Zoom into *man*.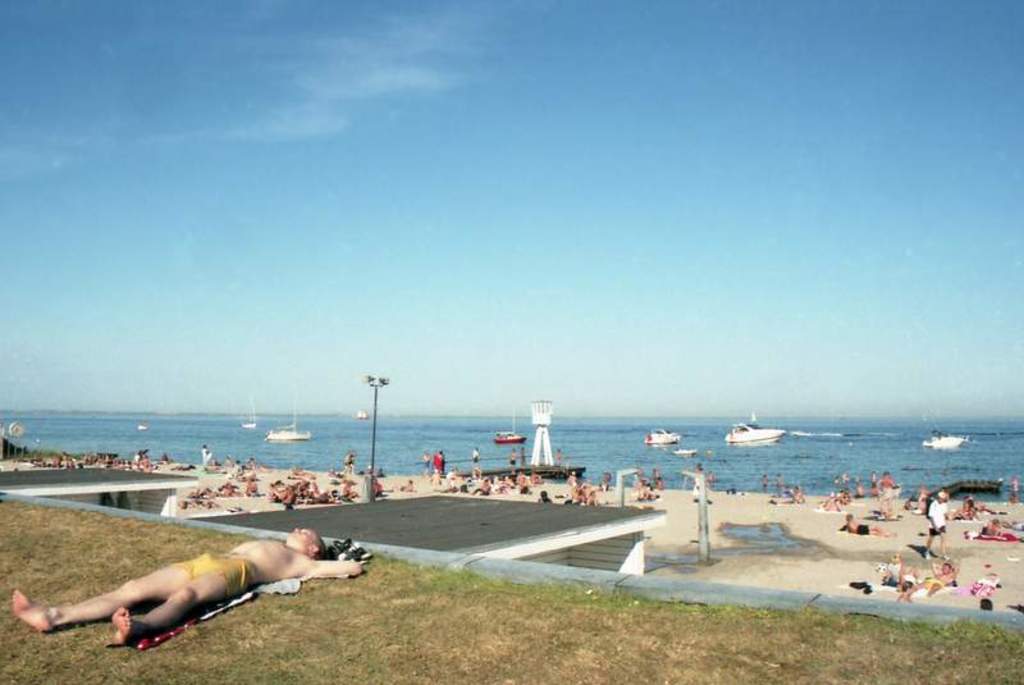
Zoom target: box(923, 489, 951, 561).
